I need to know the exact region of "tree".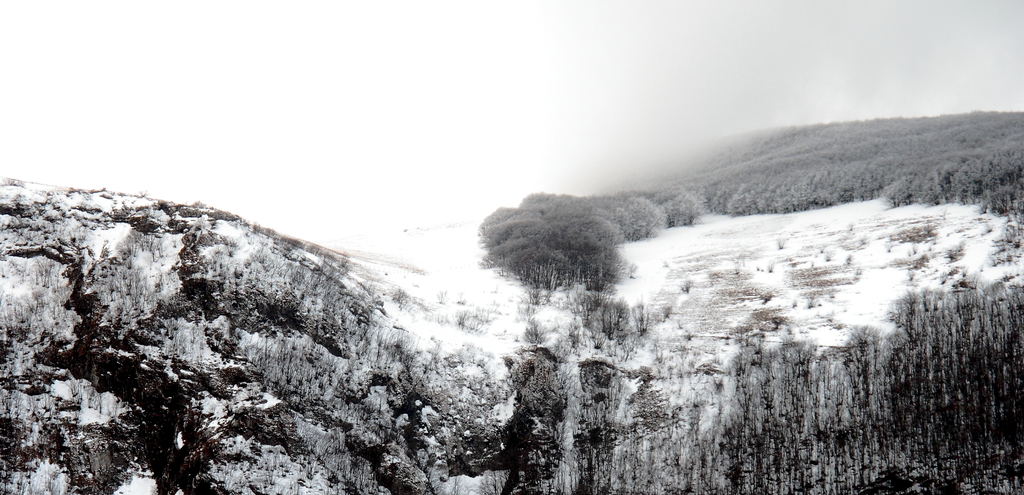
Region: 886, 158, 1023, 228.
